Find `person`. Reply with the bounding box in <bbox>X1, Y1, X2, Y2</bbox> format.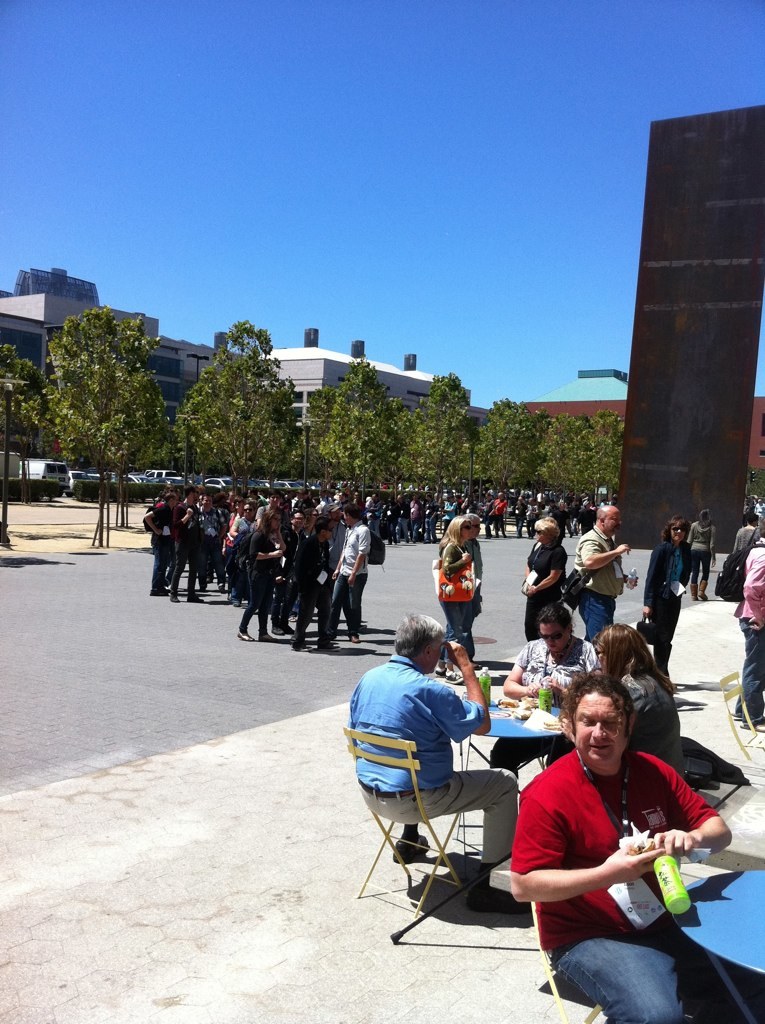
<bbox>572, 495, 641, 639</bbox>.
